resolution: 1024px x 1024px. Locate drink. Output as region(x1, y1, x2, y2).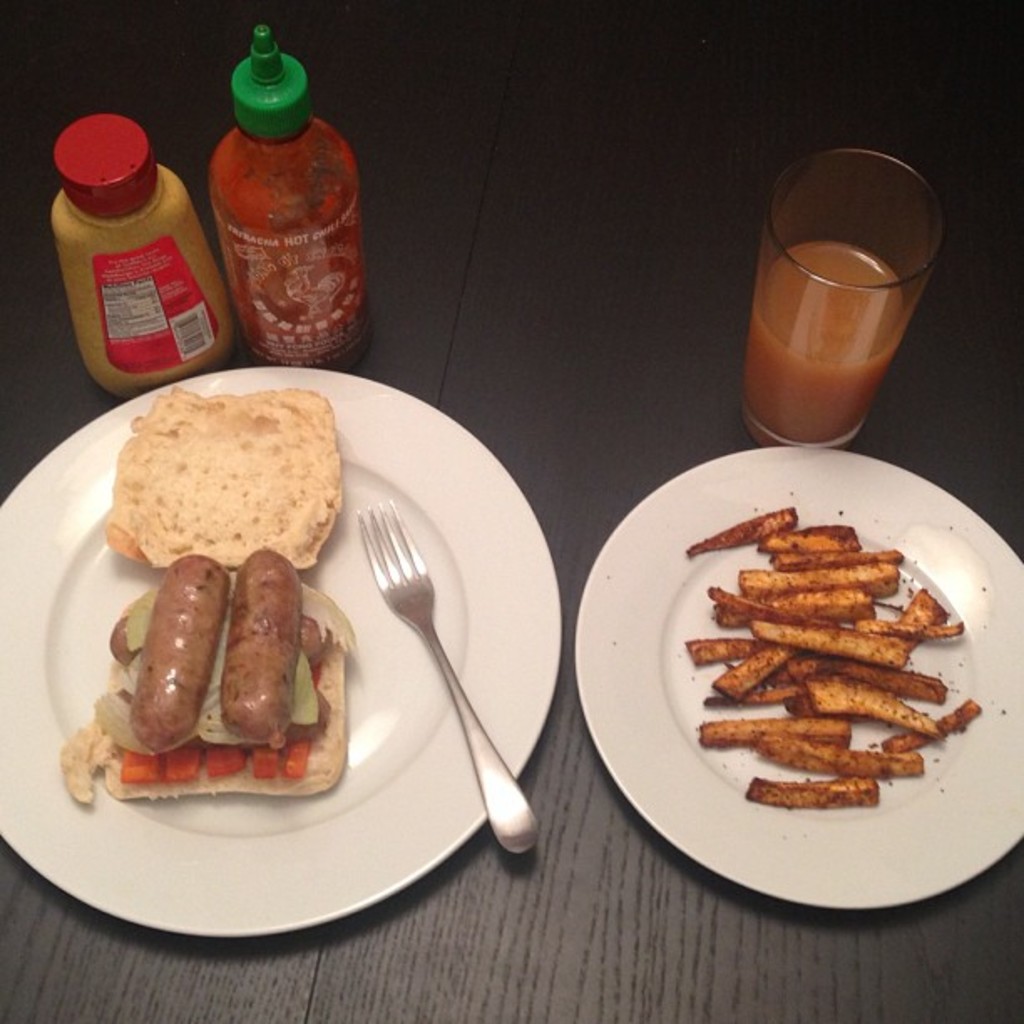
region(731, 149, 949, 455).
